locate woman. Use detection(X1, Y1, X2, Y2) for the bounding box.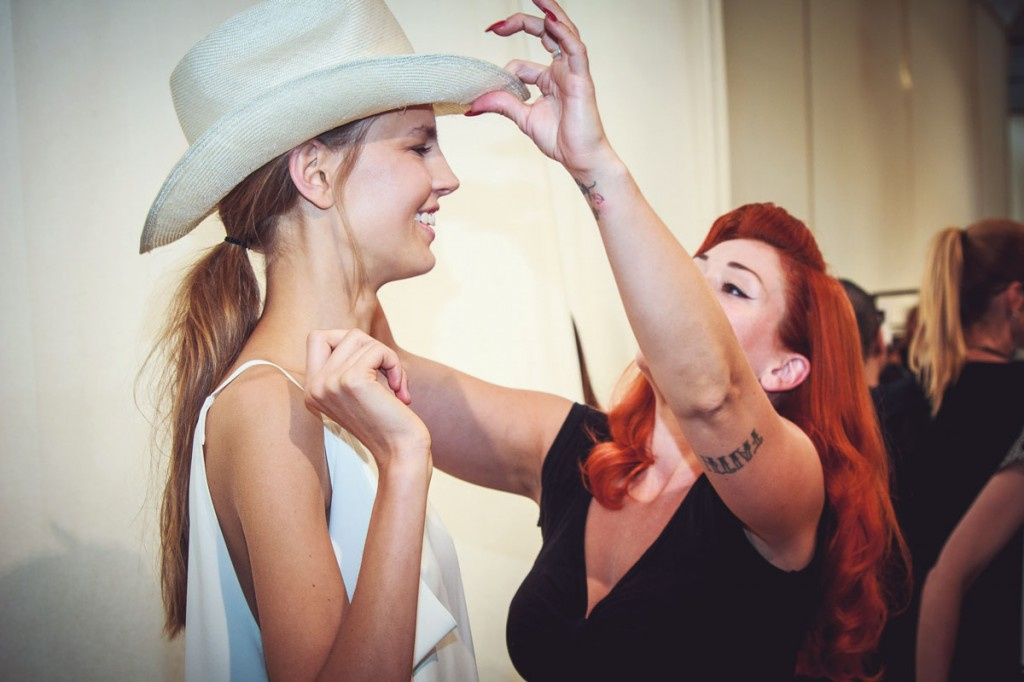
detection(144, 0, 537, 681).
